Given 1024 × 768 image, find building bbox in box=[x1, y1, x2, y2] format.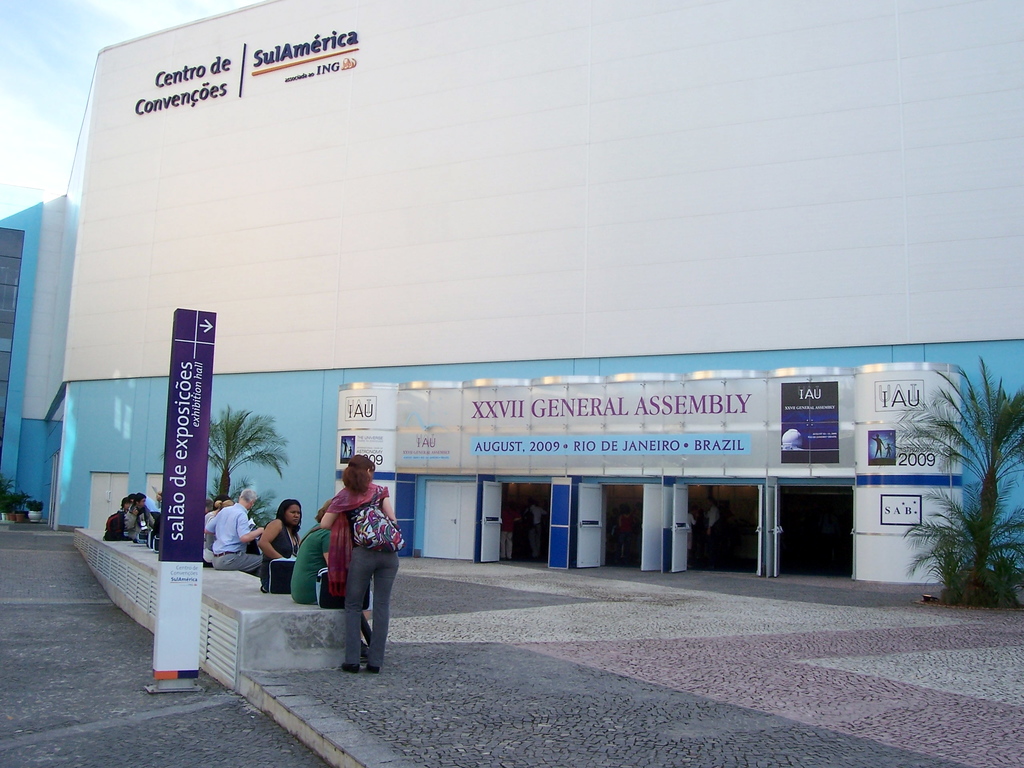
box=[0, 0, 1023, 585].
